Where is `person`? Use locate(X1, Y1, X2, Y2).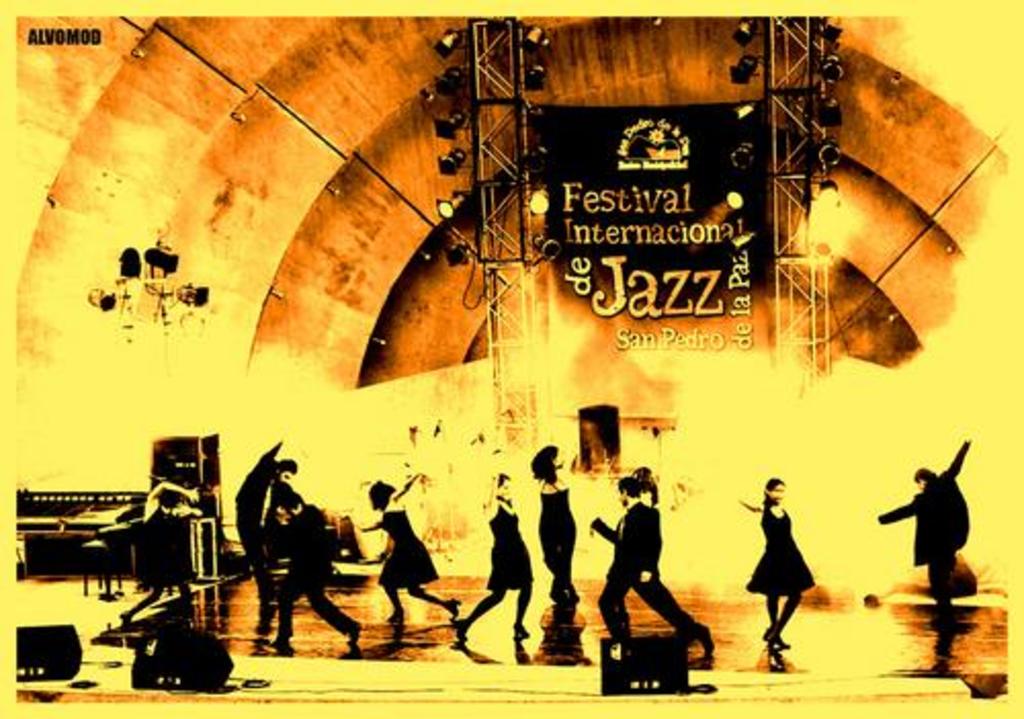
locate(526, 442, 575, 610).
